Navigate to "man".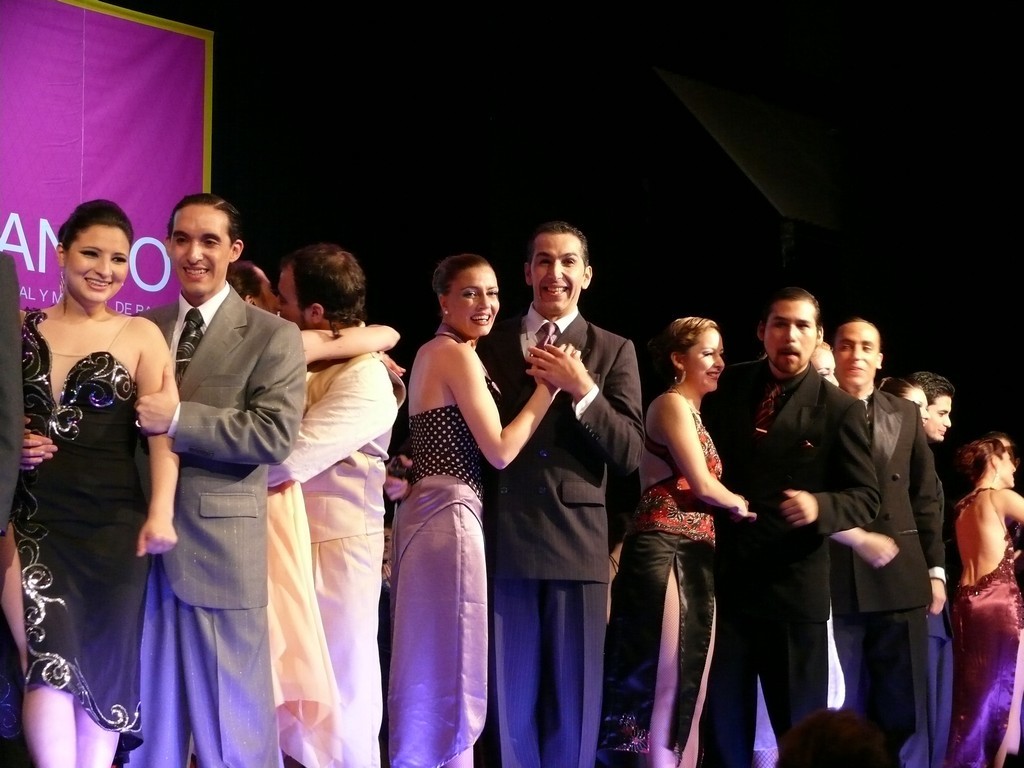
Navigation target: (382,225,639,767).
